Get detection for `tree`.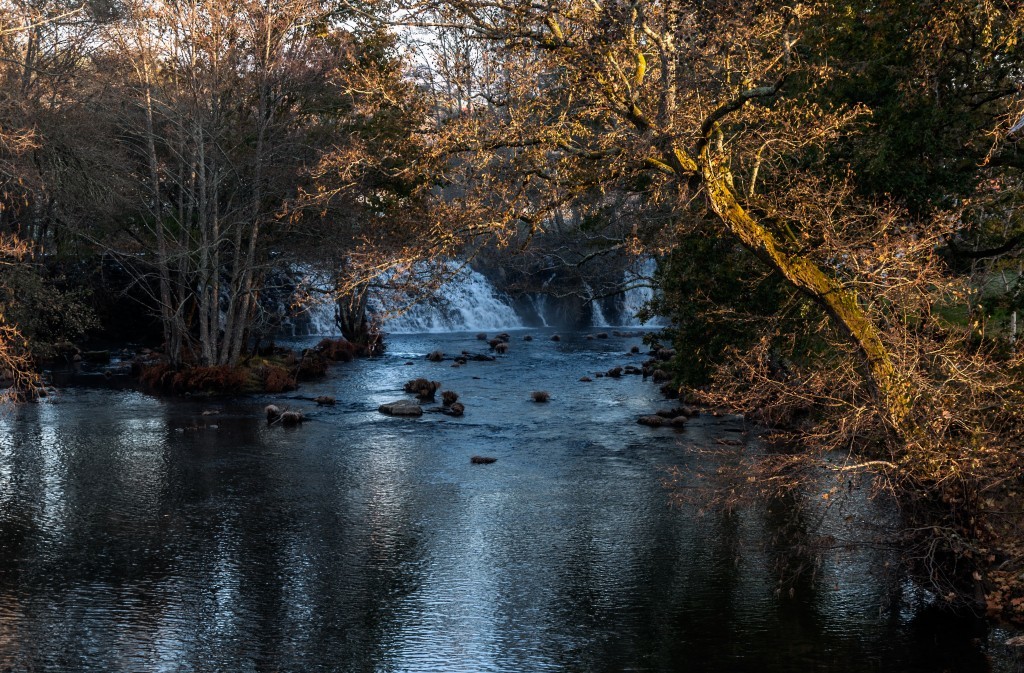
Detection: [x1=0, y1=0, x2=1023, y2=585].
